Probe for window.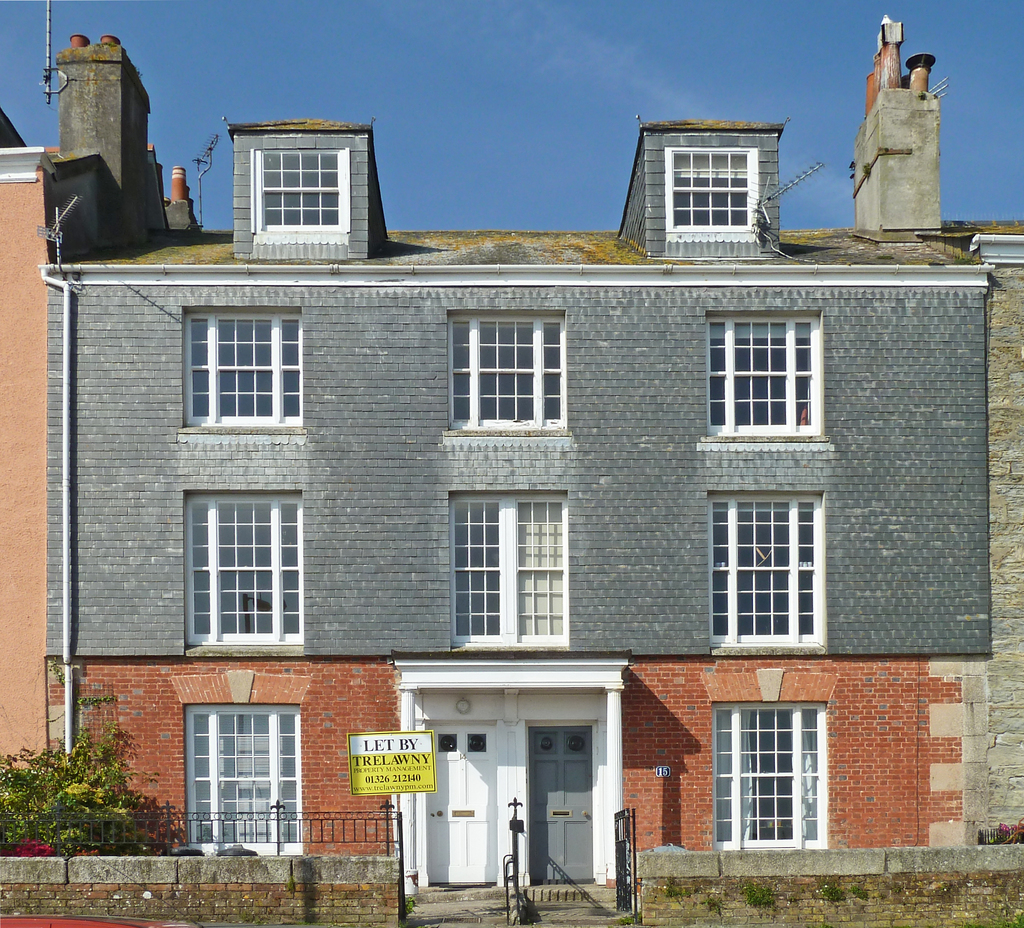
Probe result: (717, 705, 825, 849).
